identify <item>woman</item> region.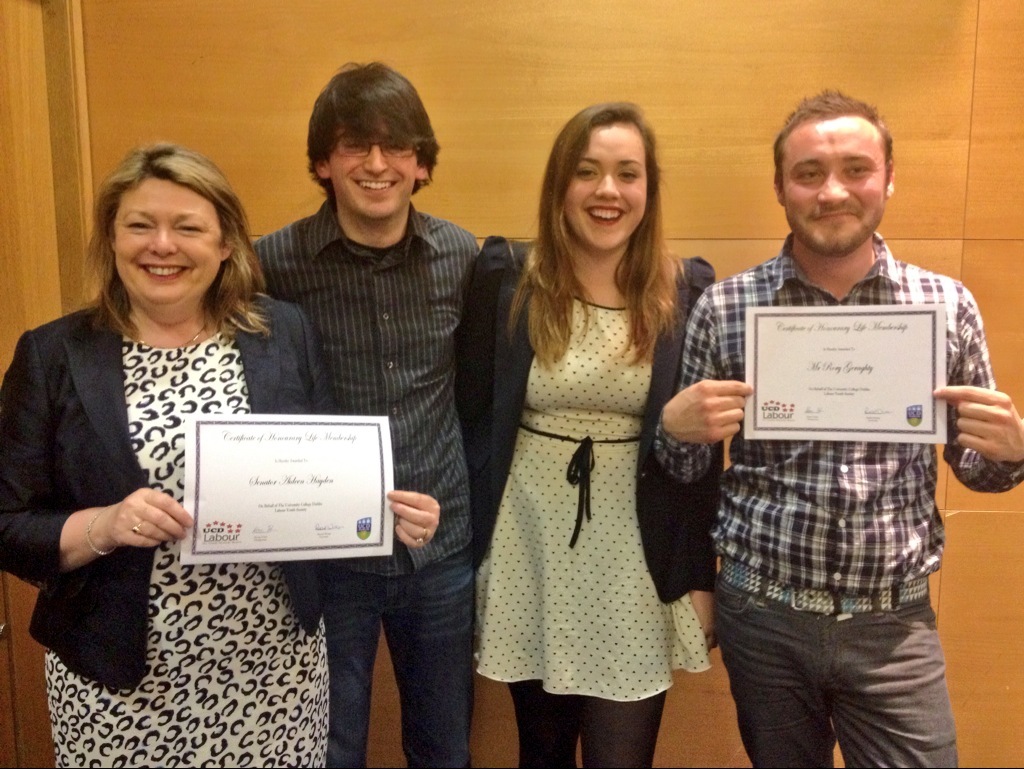
Region: select_region(0, 142, 441, 768).
